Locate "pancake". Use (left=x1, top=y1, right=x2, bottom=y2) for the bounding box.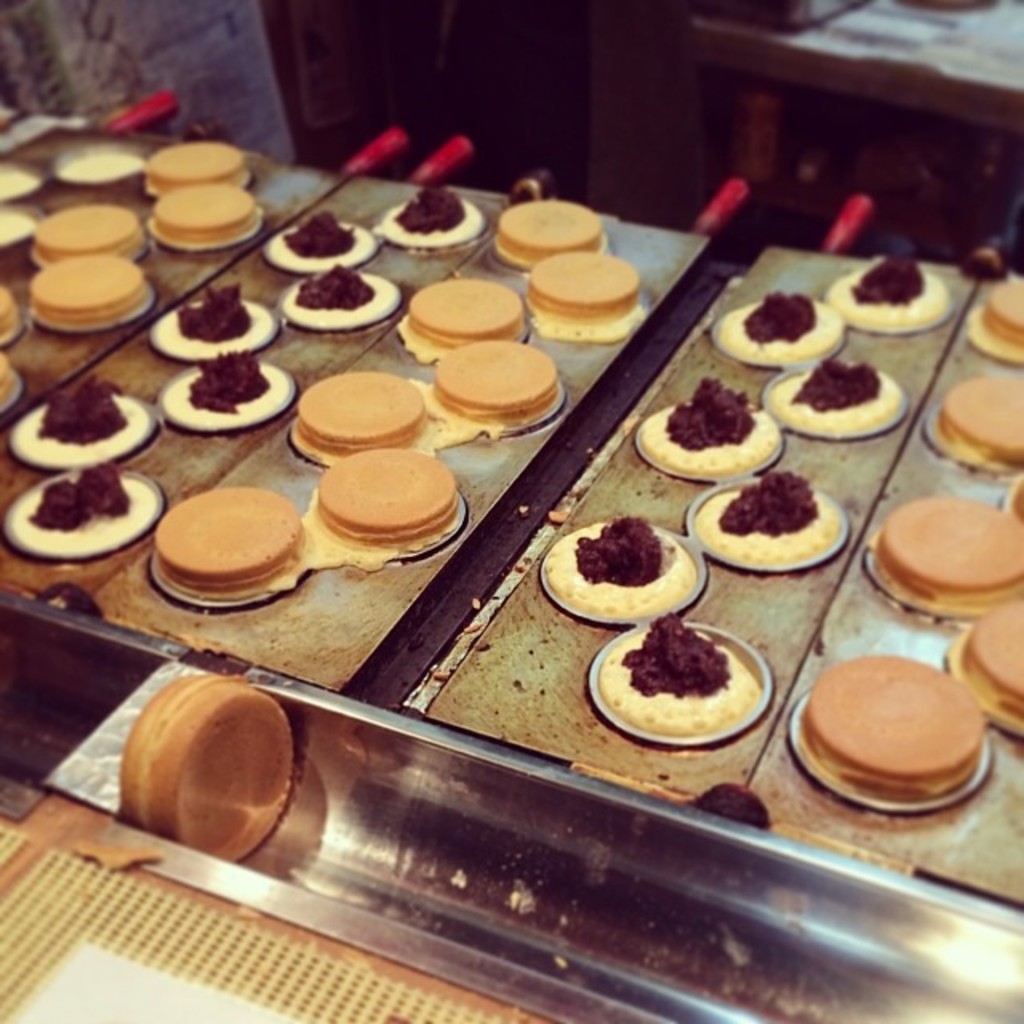
(left=160, top=334, right=290, bottom=430).
